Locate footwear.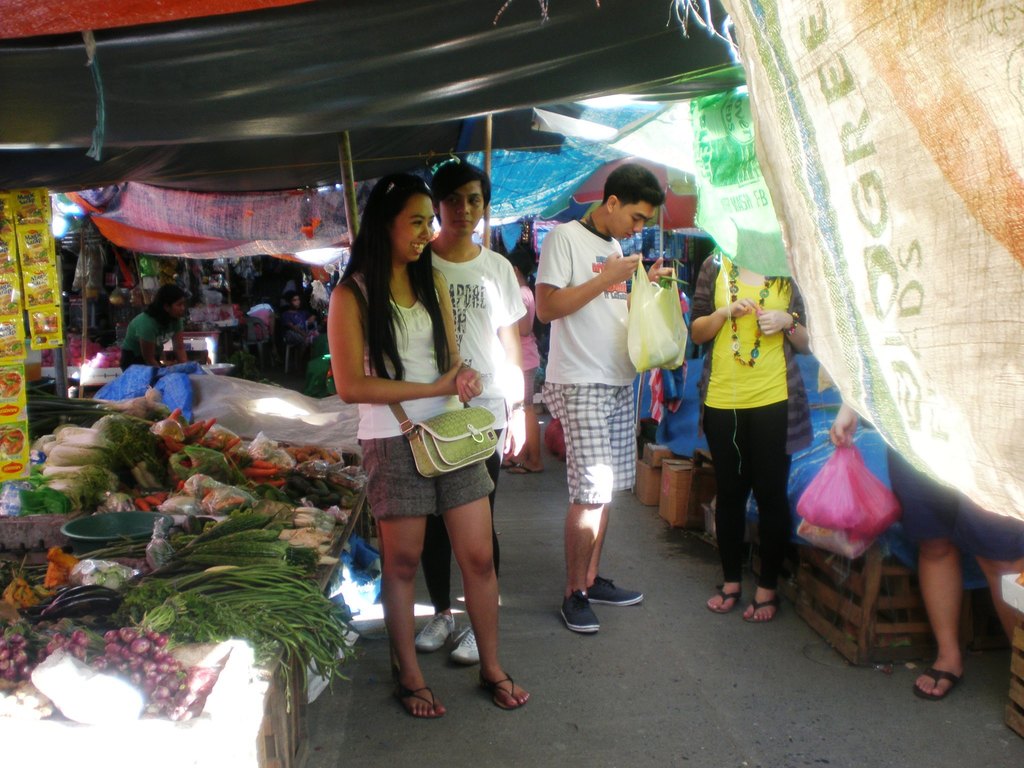
Bounding box: box=[559, 590, 600, 633].
